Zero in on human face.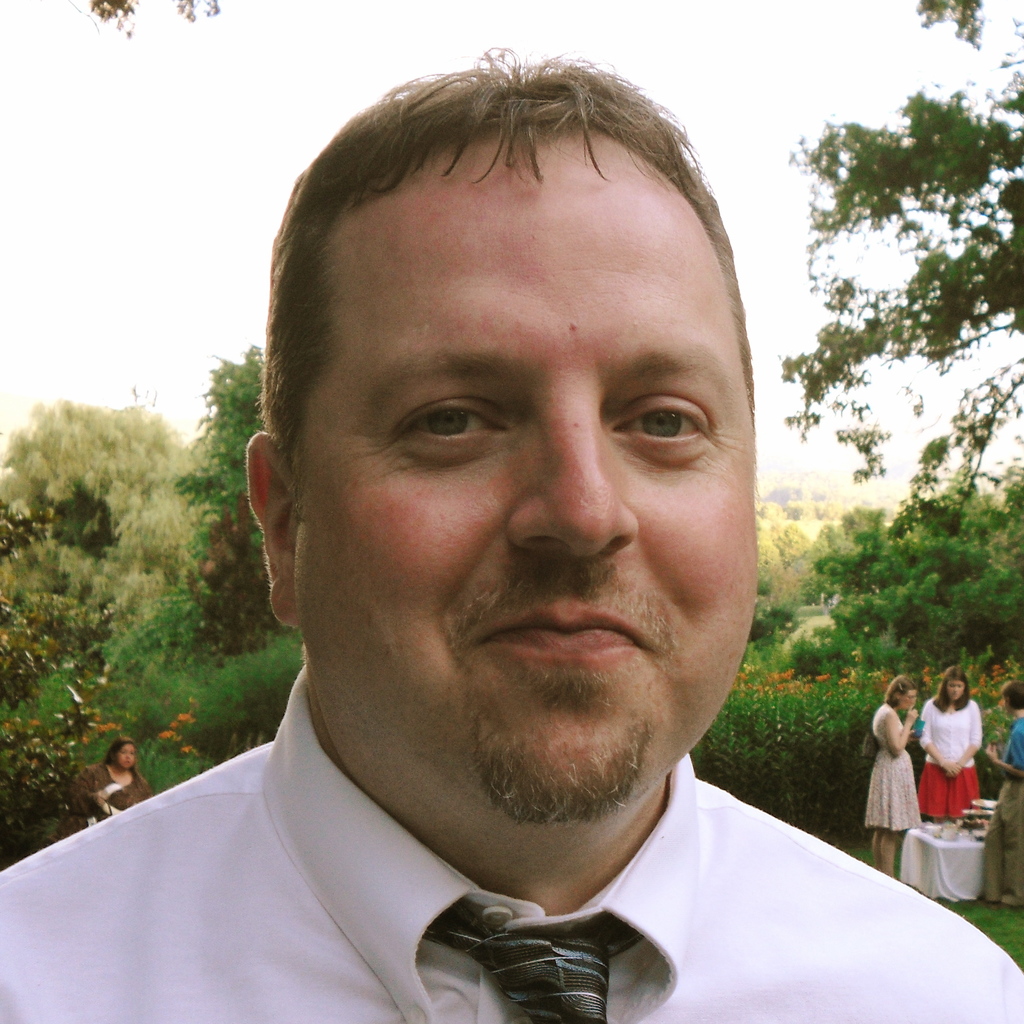
Zeroed in: x1=295 y1=134 x2=764 y2=845.
